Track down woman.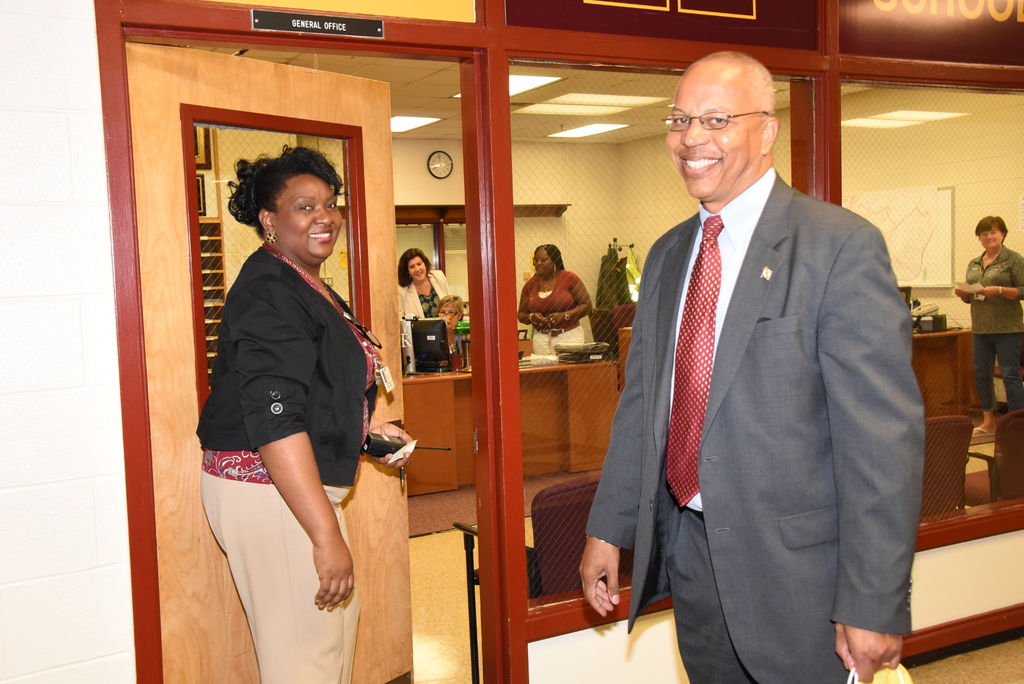
Tracked to select_region(396, 247, 477, 369).
